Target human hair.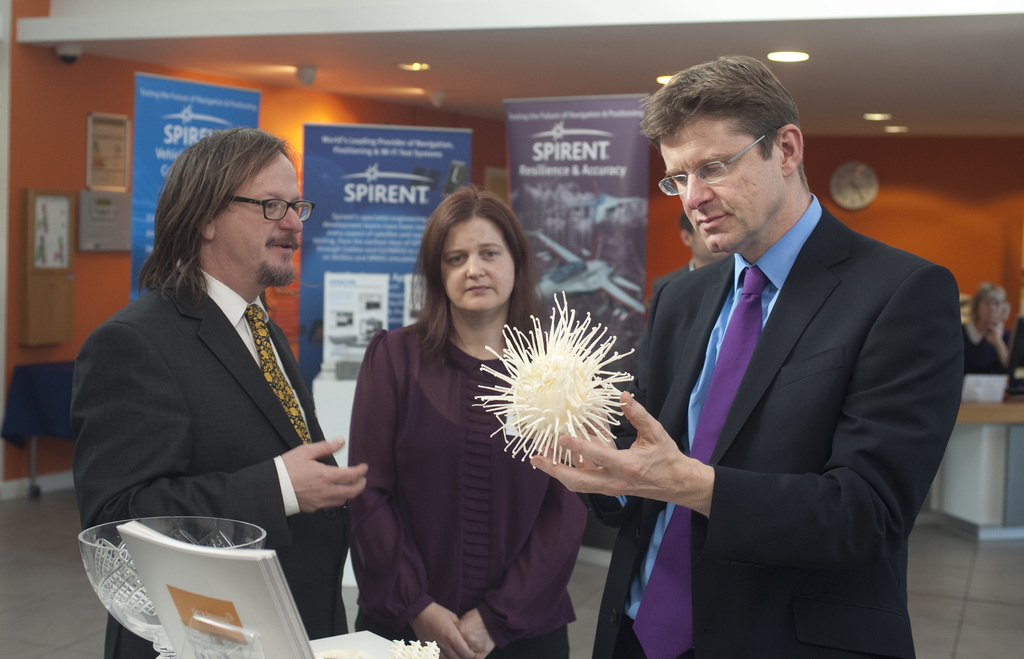
Target region: x1=145 y1=128 x2=292 y2=296.
